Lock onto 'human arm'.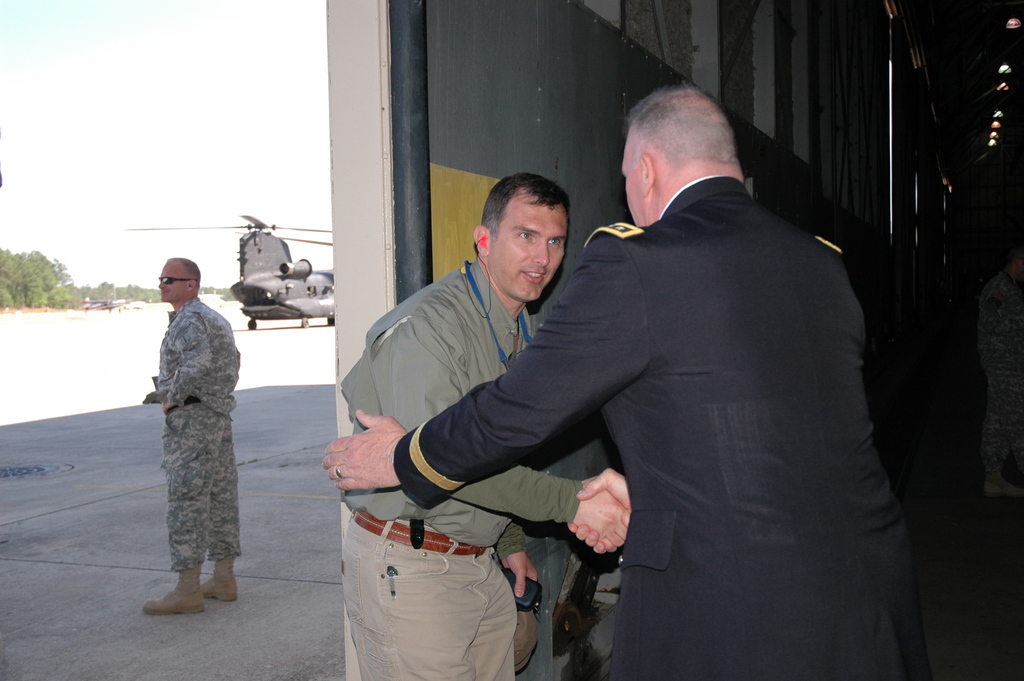
Locked: Rect(157, 314, 211, 409).
